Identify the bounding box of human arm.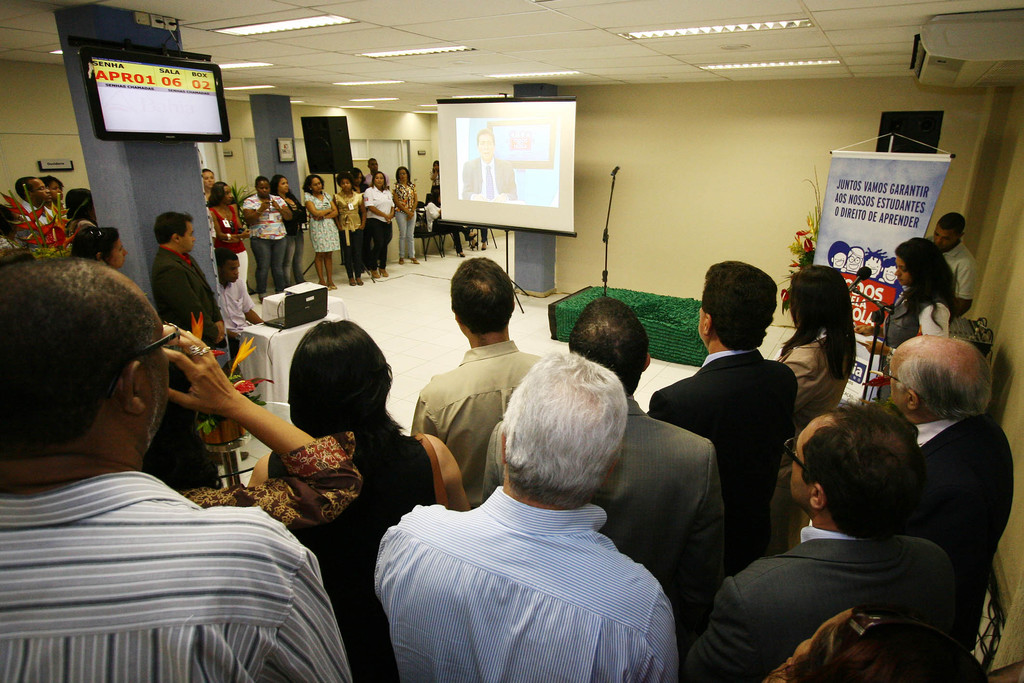
672/575/774/677.
